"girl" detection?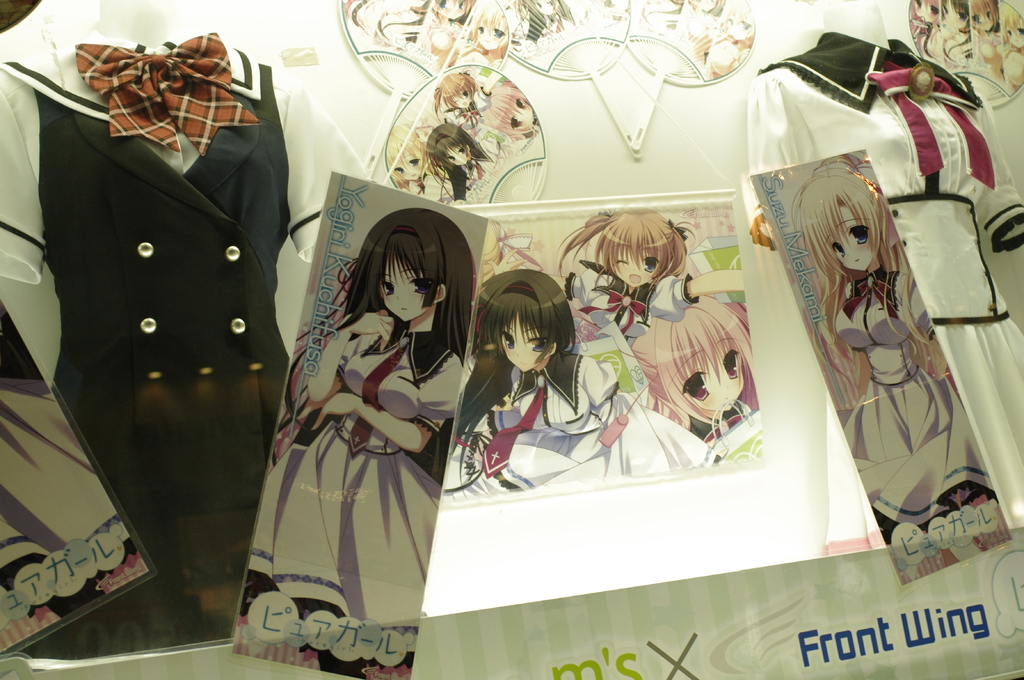
(410,0,474,64)
